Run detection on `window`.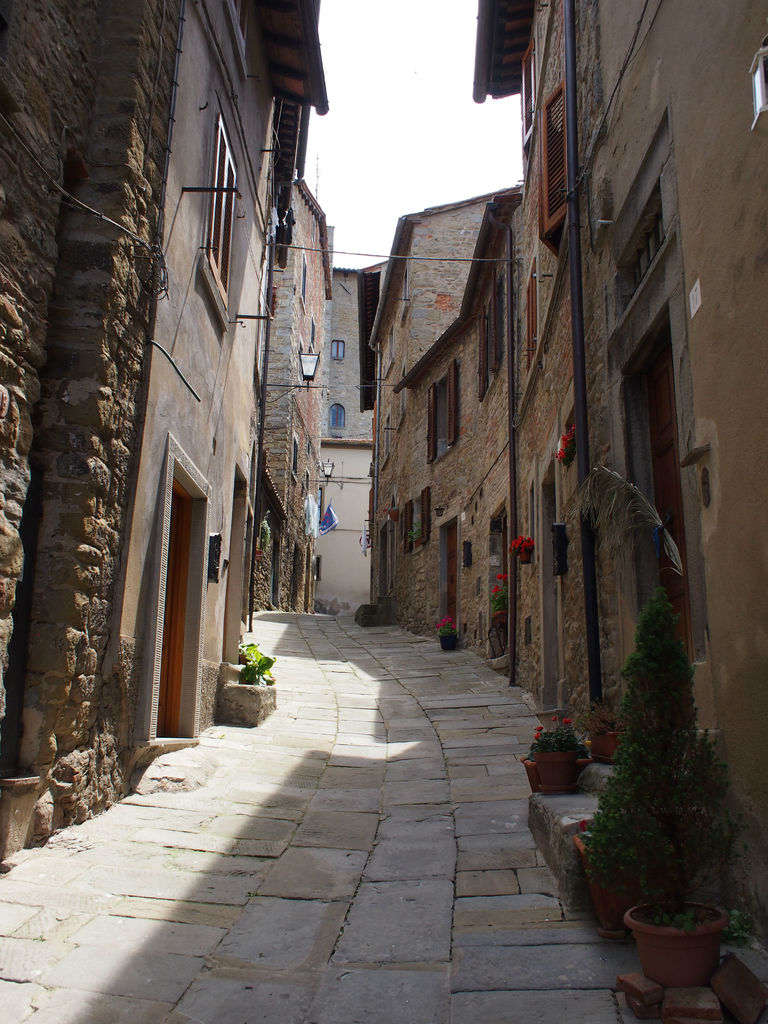
Result: <bbox>332, 338, 344, 358</bbox>.
